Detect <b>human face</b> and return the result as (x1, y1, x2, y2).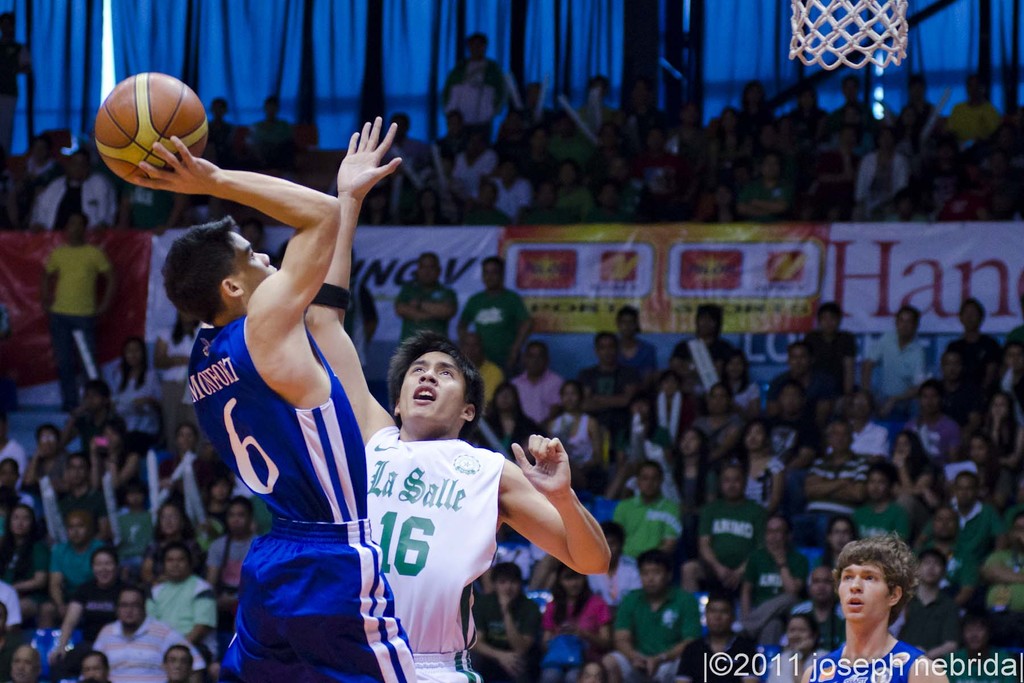
(66, 515, 84, 545).
